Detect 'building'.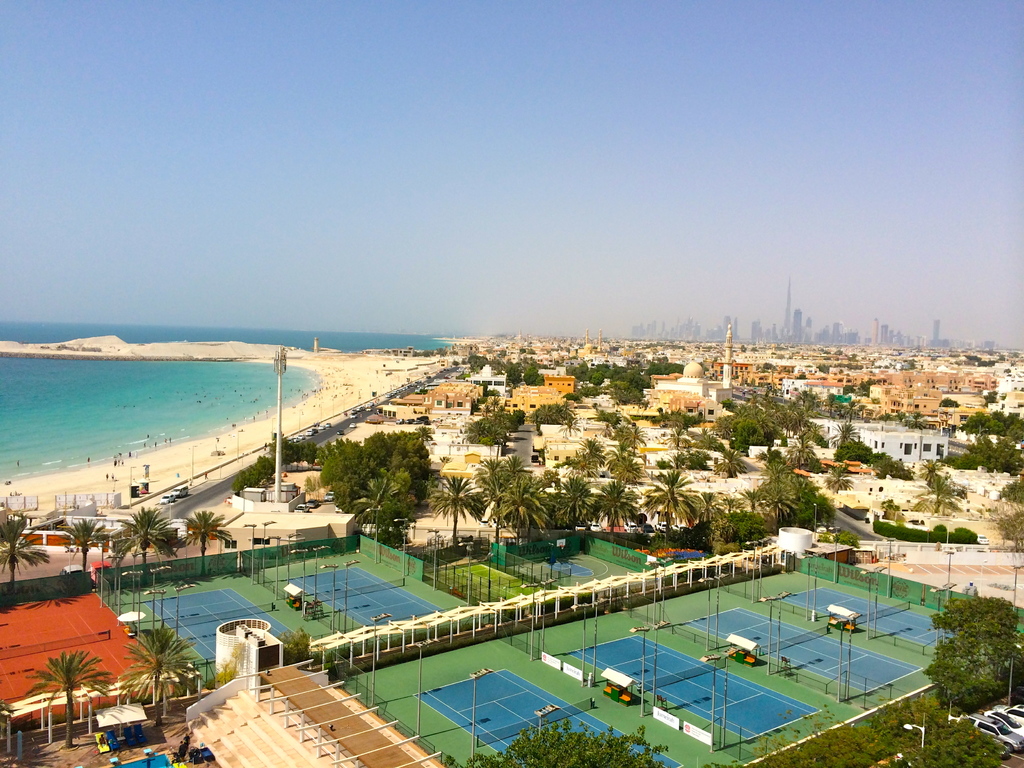
Detected at bbox=(540, 427, 641, 473).
